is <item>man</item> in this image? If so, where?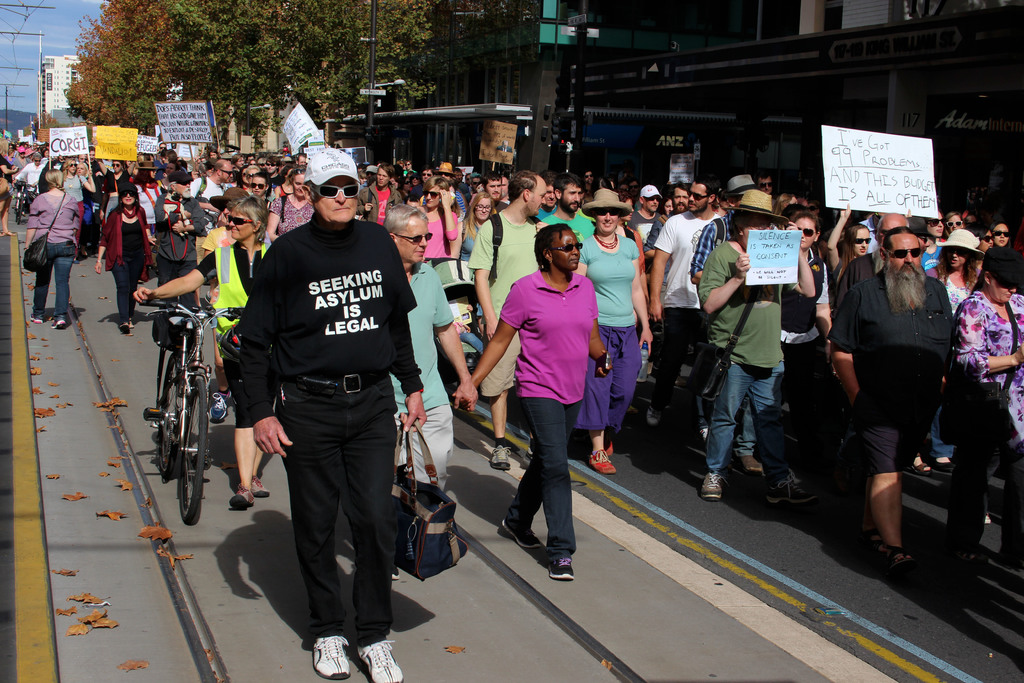
Yes, at <bbox>536, 170, 605, 263</bbox>.
